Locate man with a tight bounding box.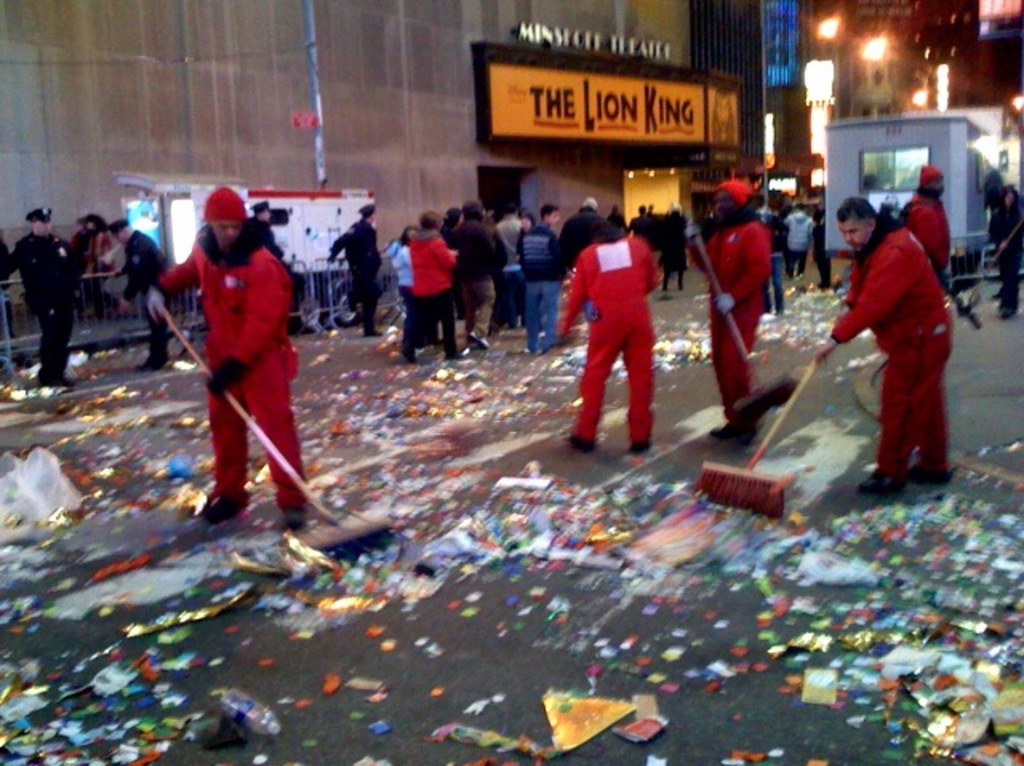
bbox(674, 162, 768, 457).
